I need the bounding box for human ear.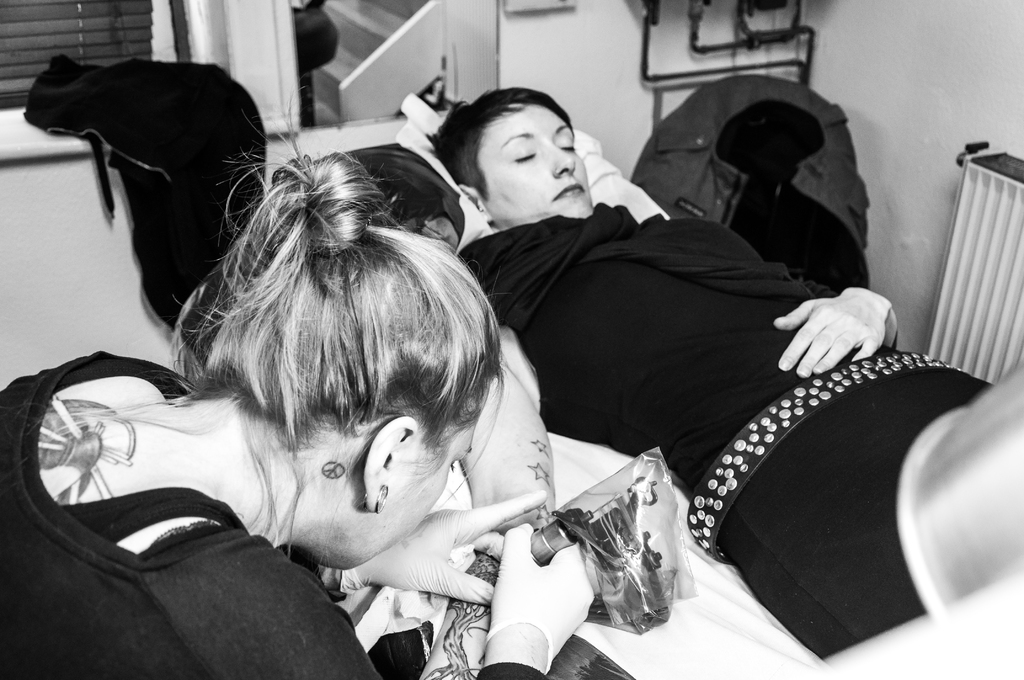
Here it is: bbox=(360, 416, 419, 514).
